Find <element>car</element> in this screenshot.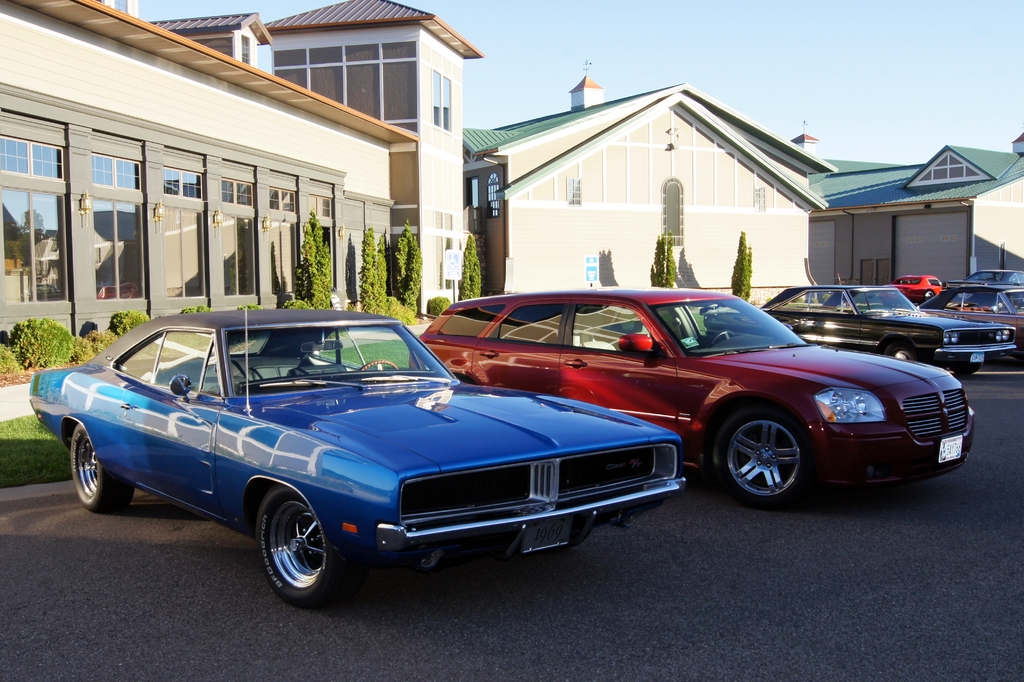
The bounding box for <element>car</element> is [x1=954, y1=259, x2=1023, y2=289].
